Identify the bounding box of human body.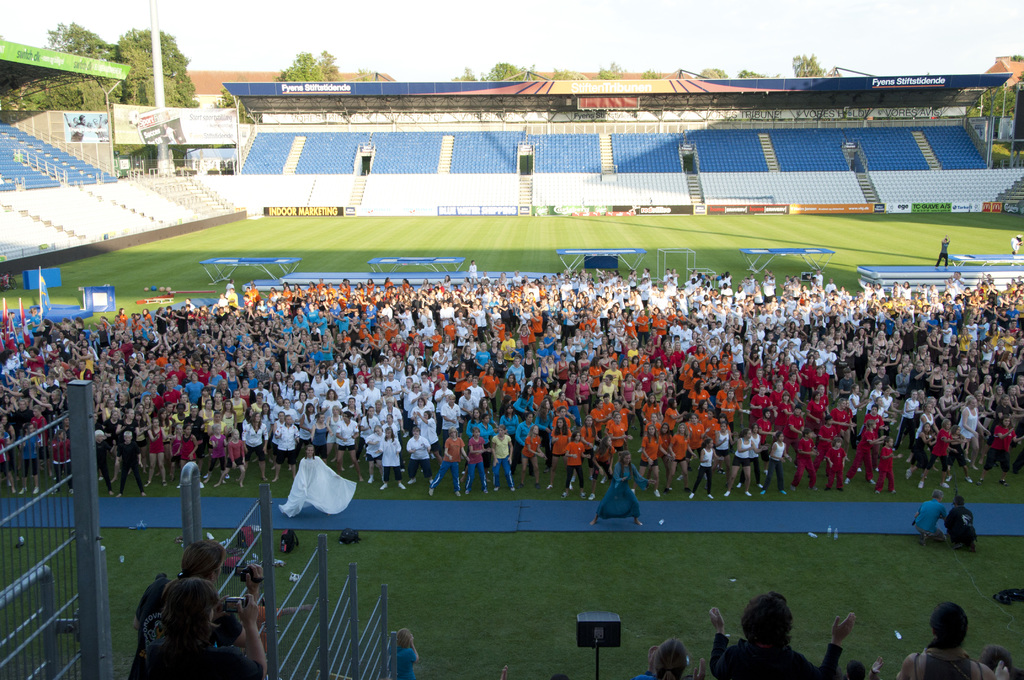
l=850, t=428, r=882, b=477.
